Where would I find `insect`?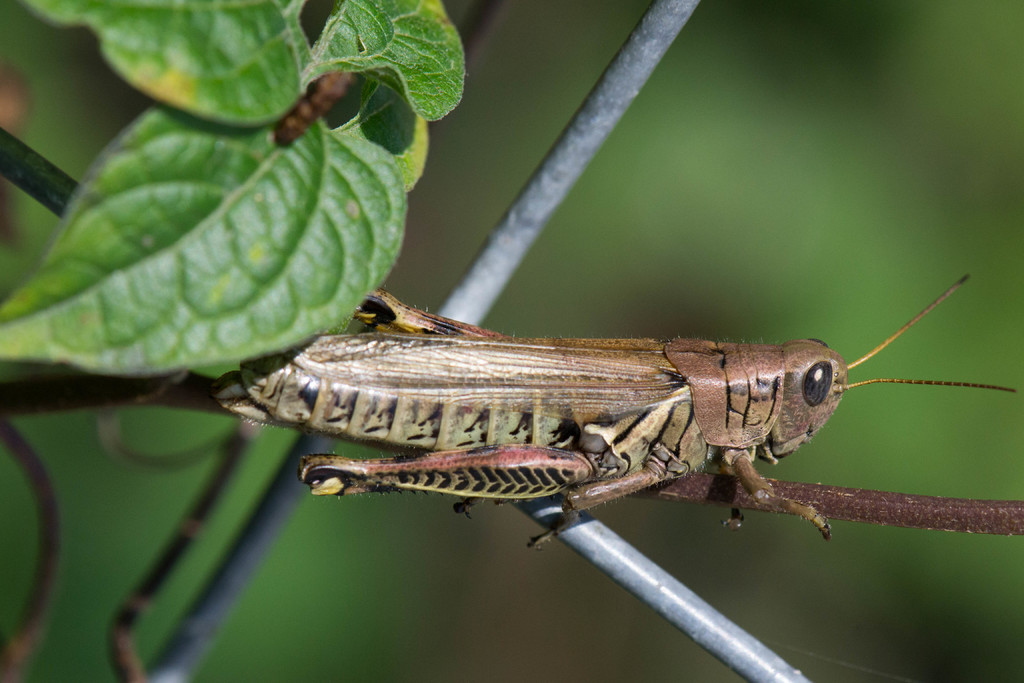
At BBox(211, 270, 1018, 555).
